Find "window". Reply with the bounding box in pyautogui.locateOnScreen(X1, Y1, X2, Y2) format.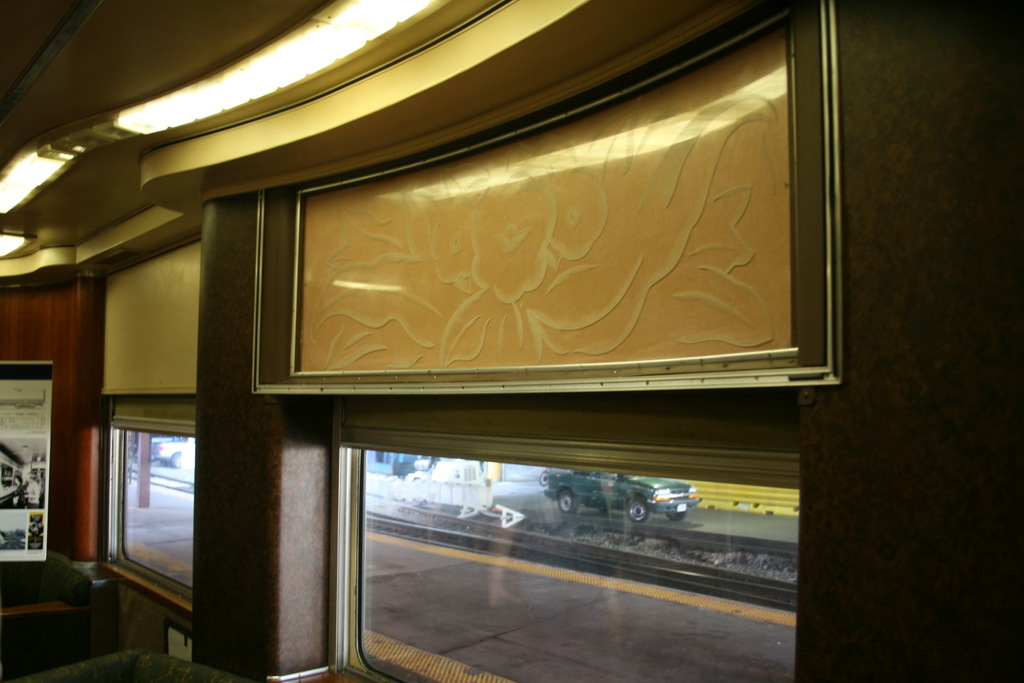
pyautogui.locateOnScreen(108, 427, 197, 613).
